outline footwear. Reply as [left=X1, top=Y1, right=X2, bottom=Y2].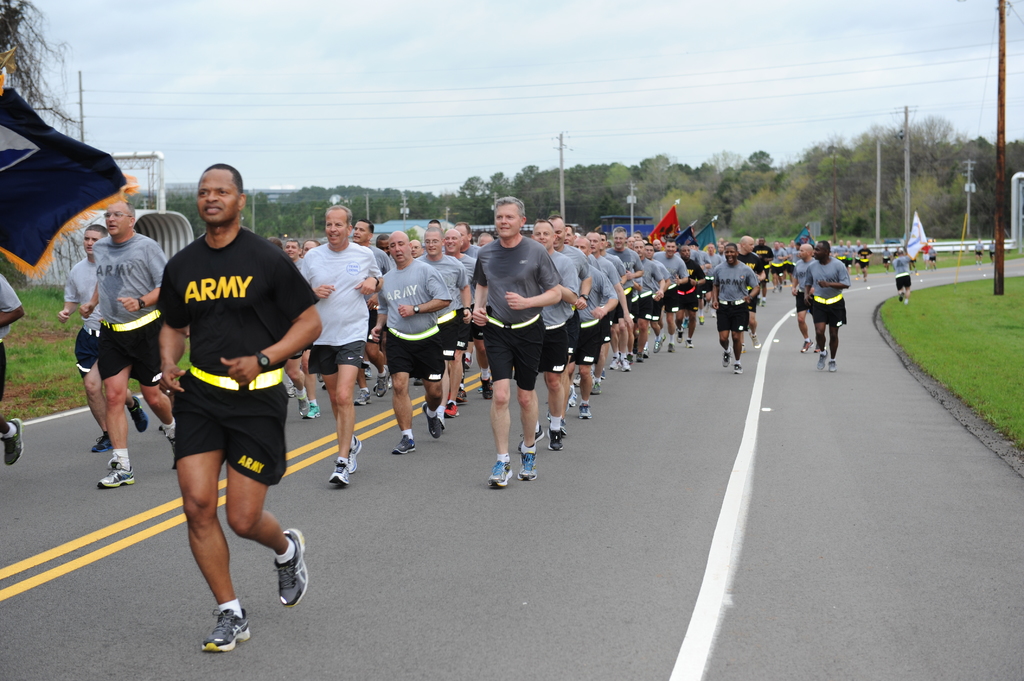
[left=445, top=401, right=458, bottom=417].
